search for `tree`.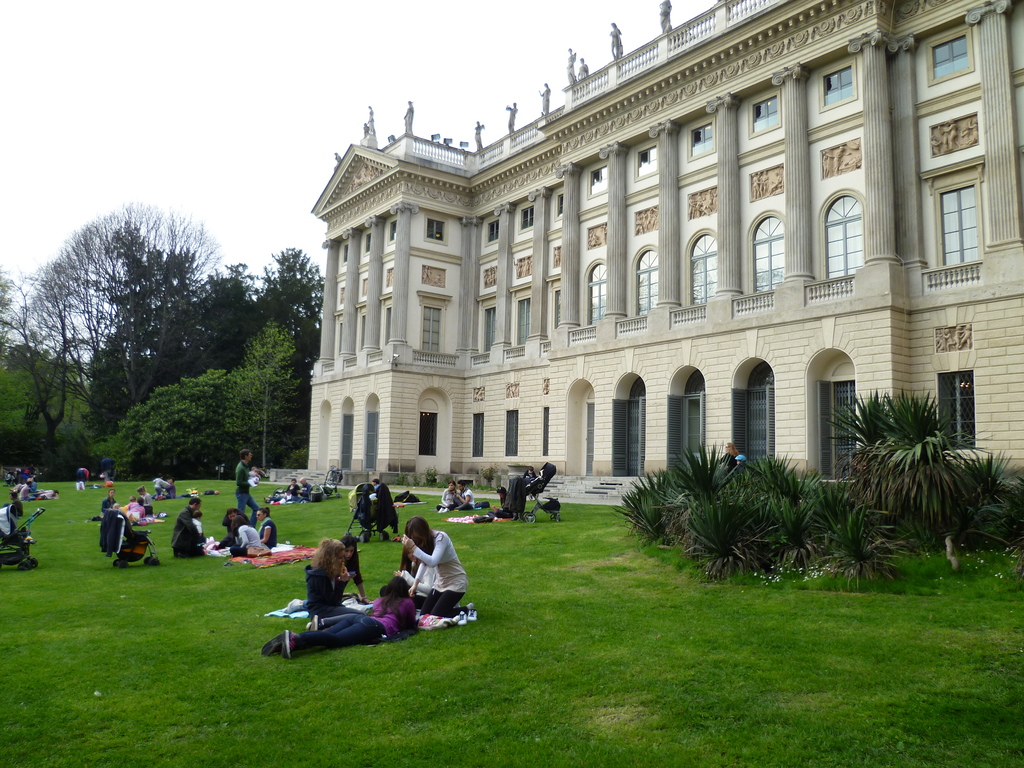
Found at rect(198, 259, 264, 369).
